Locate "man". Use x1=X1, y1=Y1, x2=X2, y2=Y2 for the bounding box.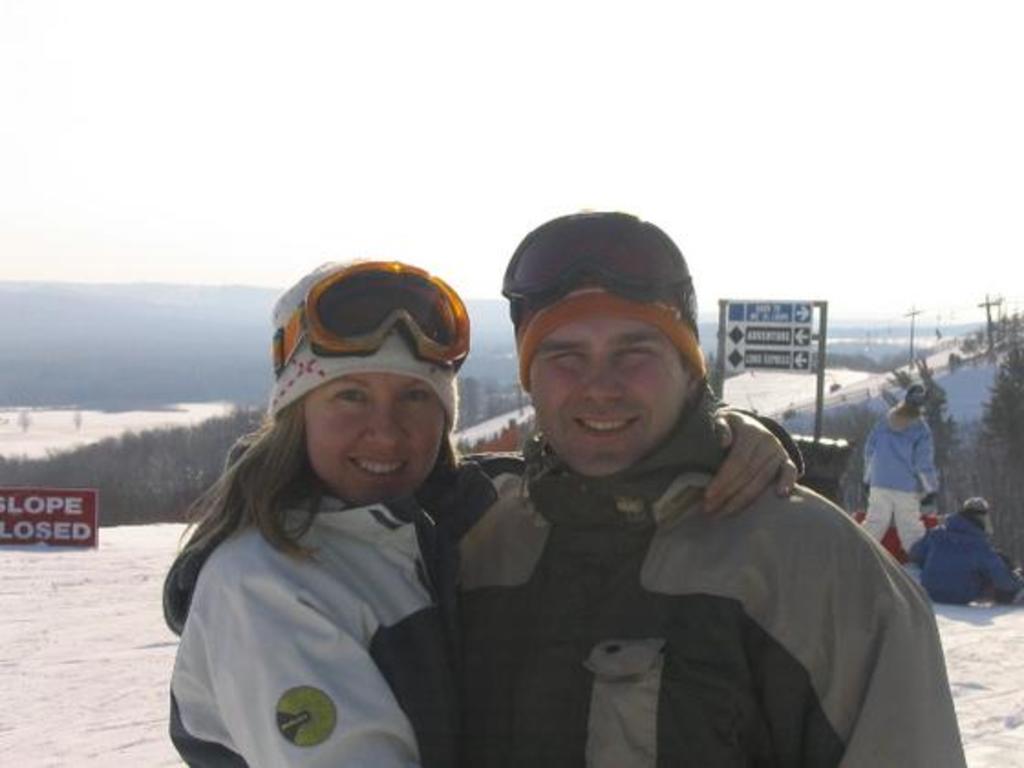
x1=850, y1=377, x2=945, y2=569.
